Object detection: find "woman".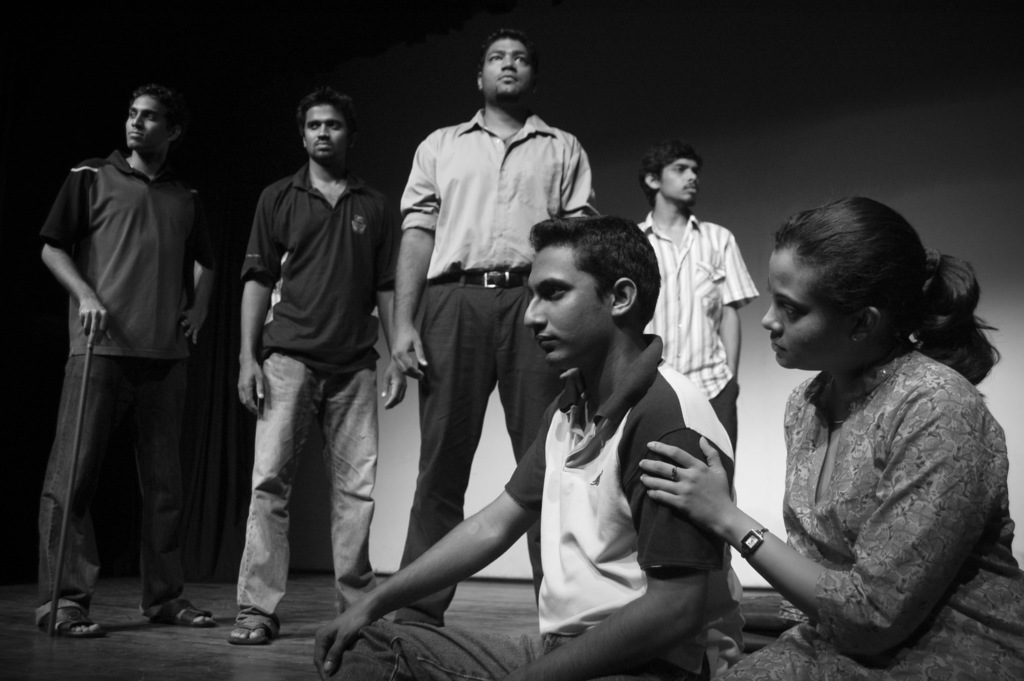
710 185 1005 680.
